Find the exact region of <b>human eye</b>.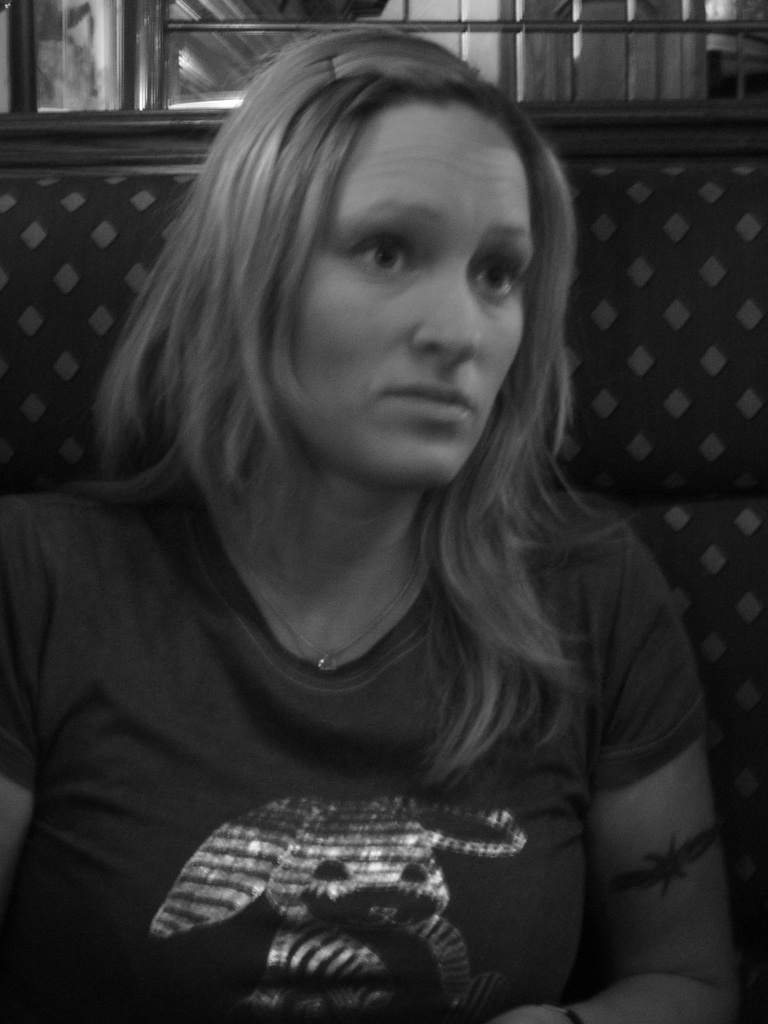
Exact region: 334,232,431,284.
